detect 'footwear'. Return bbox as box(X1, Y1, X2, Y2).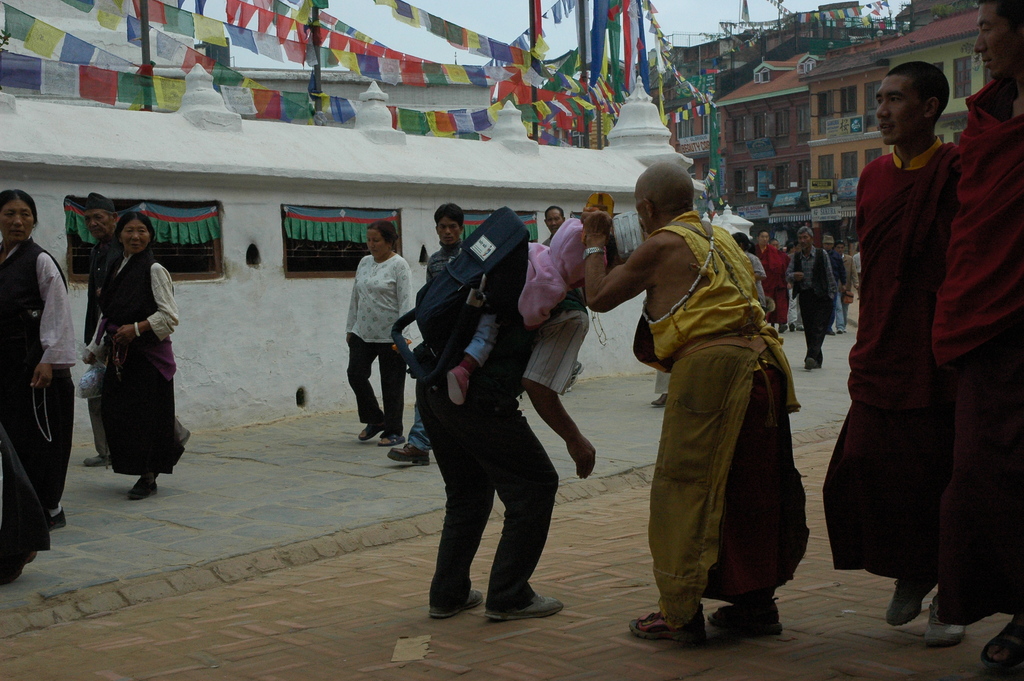
box(488, 580, 563, 639).
